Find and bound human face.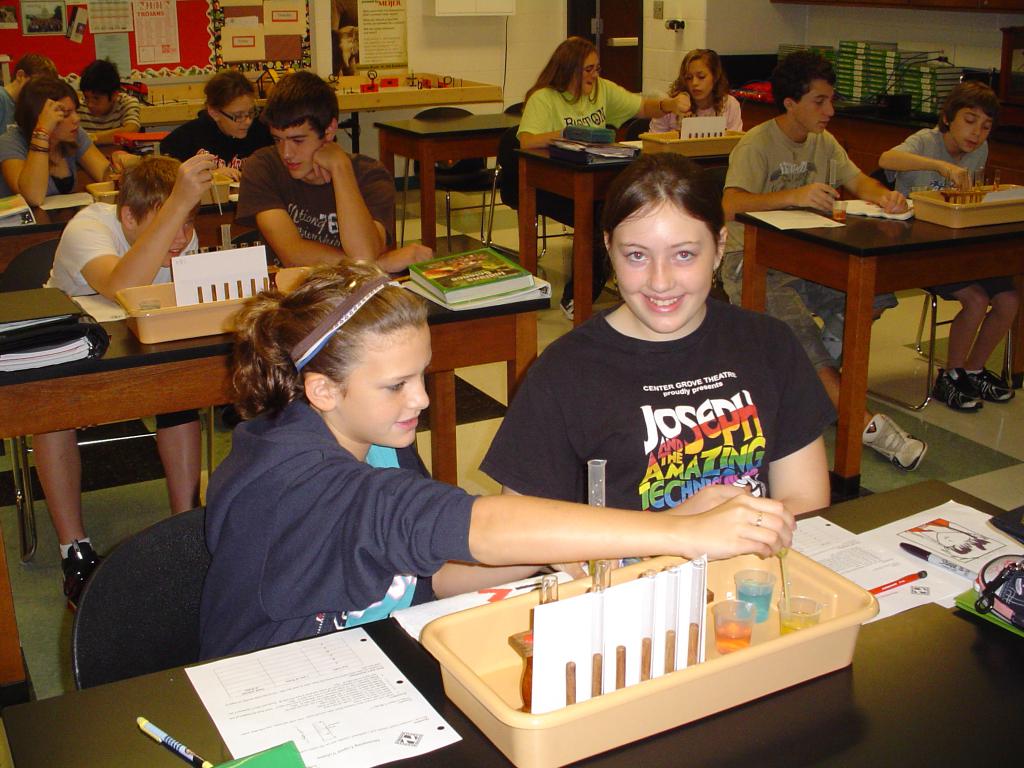
Bound: bbox(337, 324, 428, 452).
